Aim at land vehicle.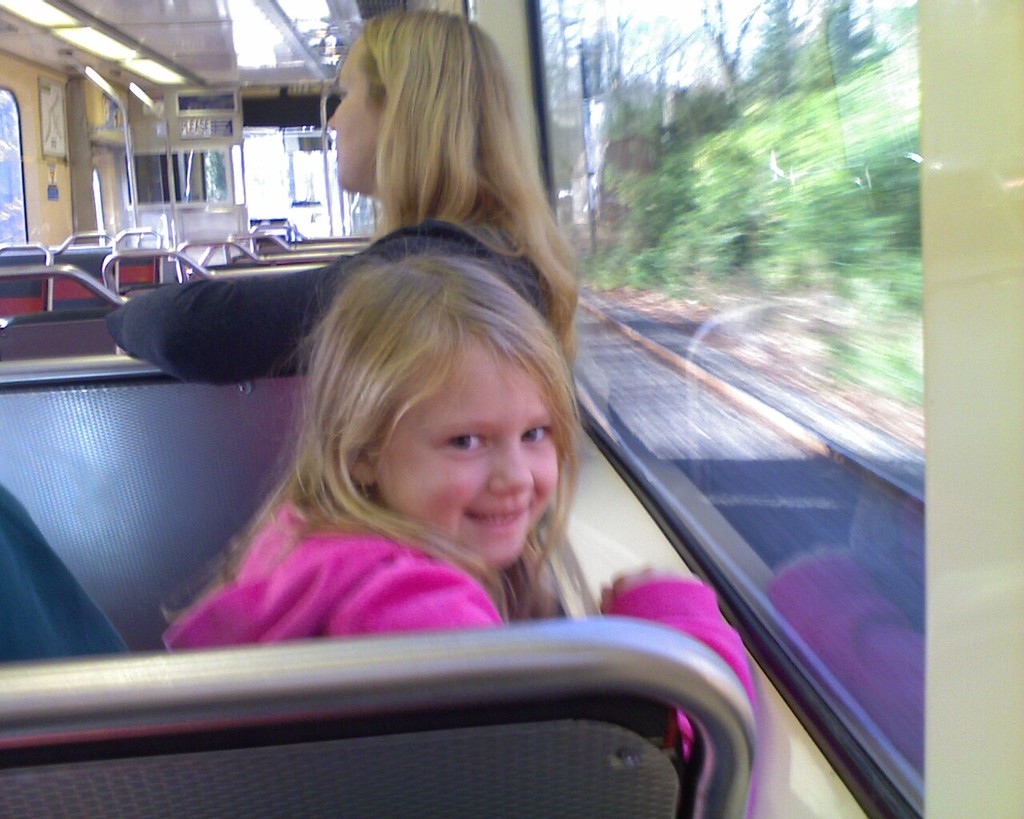
Aimed at [35, 102, 994, 818].
